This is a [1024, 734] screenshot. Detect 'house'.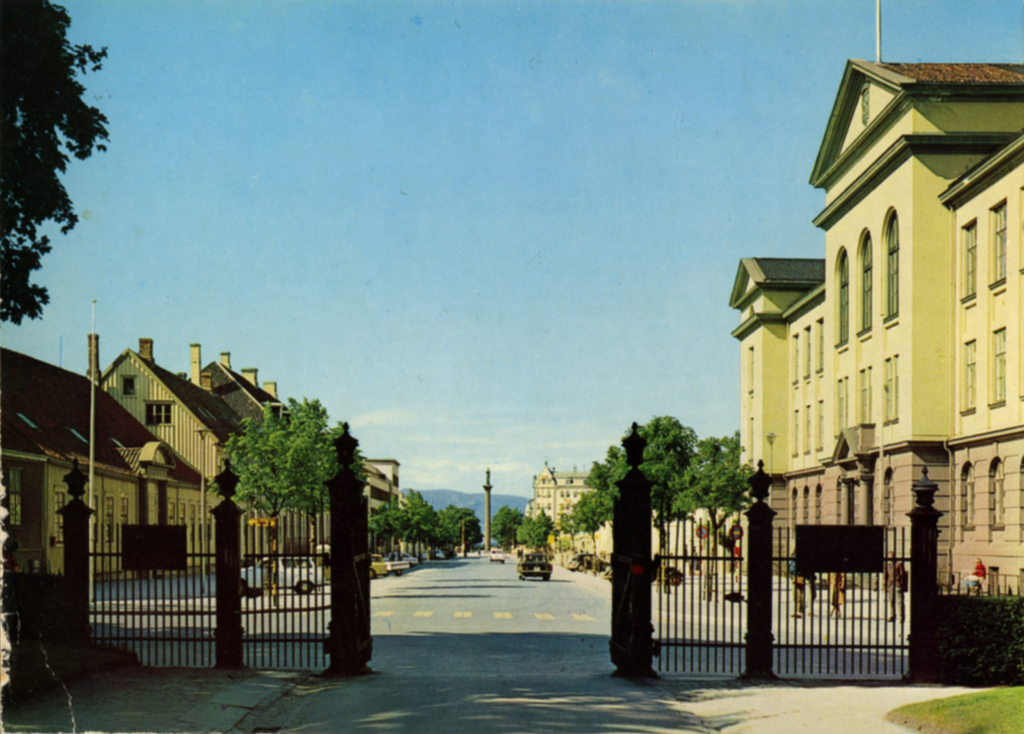
[729, 52, 1023, 602].
